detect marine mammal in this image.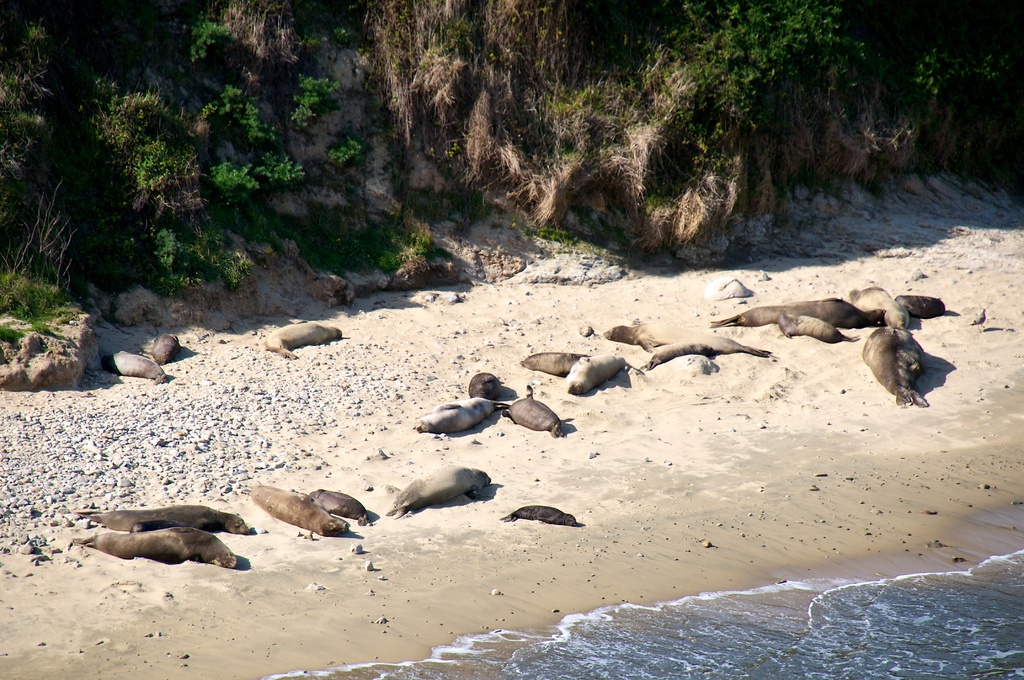
Detection: 774/311/857/344.
